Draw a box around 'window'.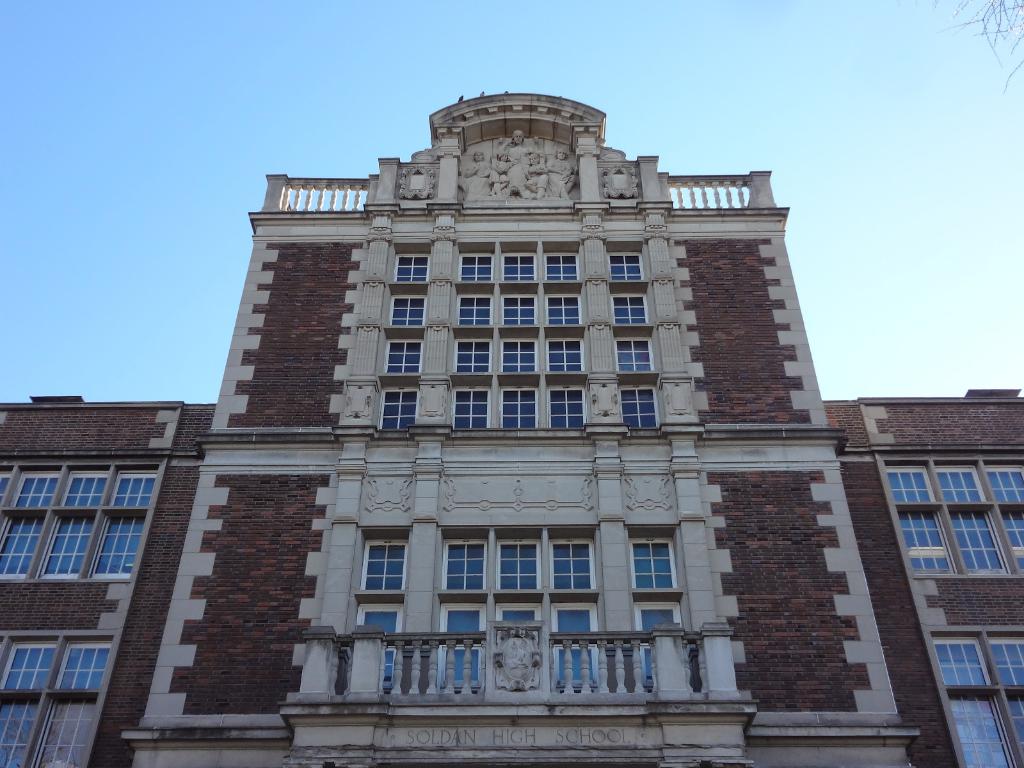
622/380/660/426.
